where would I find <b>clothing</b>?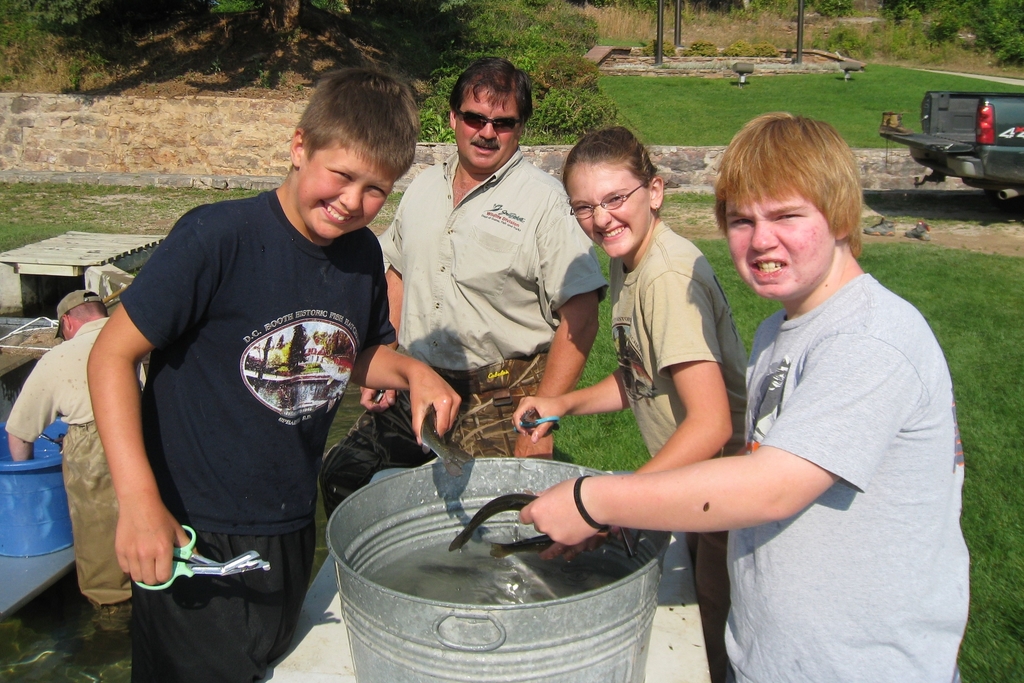
At bbox=(317, 145, 609, 523).
